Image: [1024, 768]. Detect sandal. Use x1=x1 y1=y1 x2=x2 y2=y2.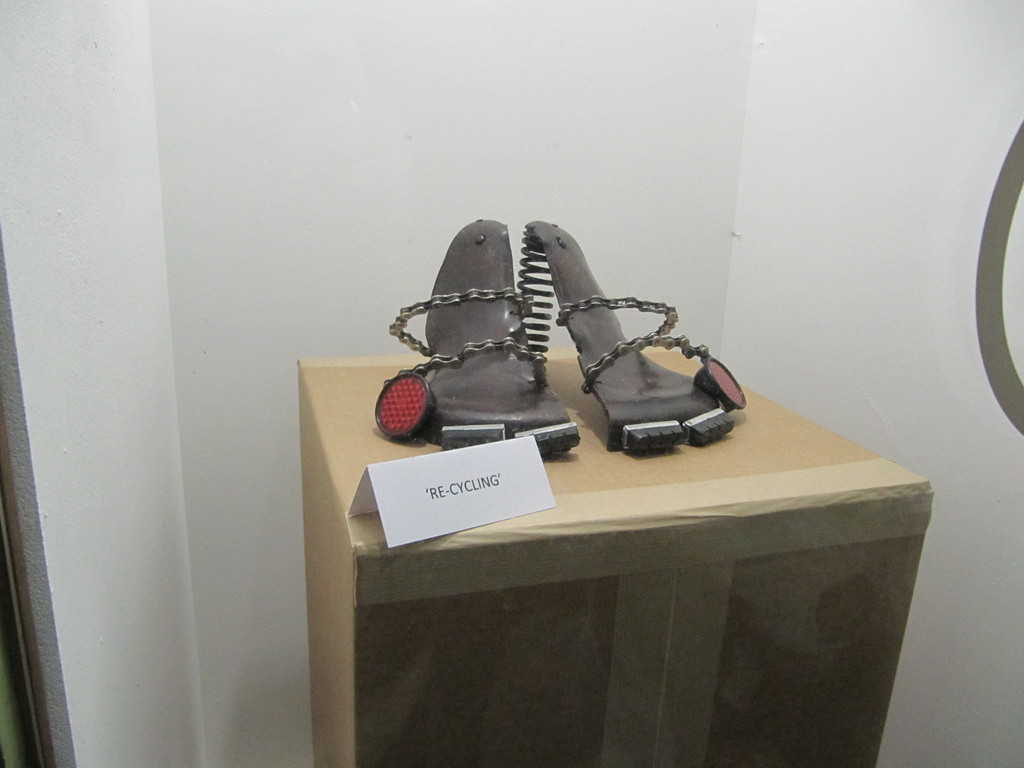
x1=530 y1=211 x2=729 y2=457.
